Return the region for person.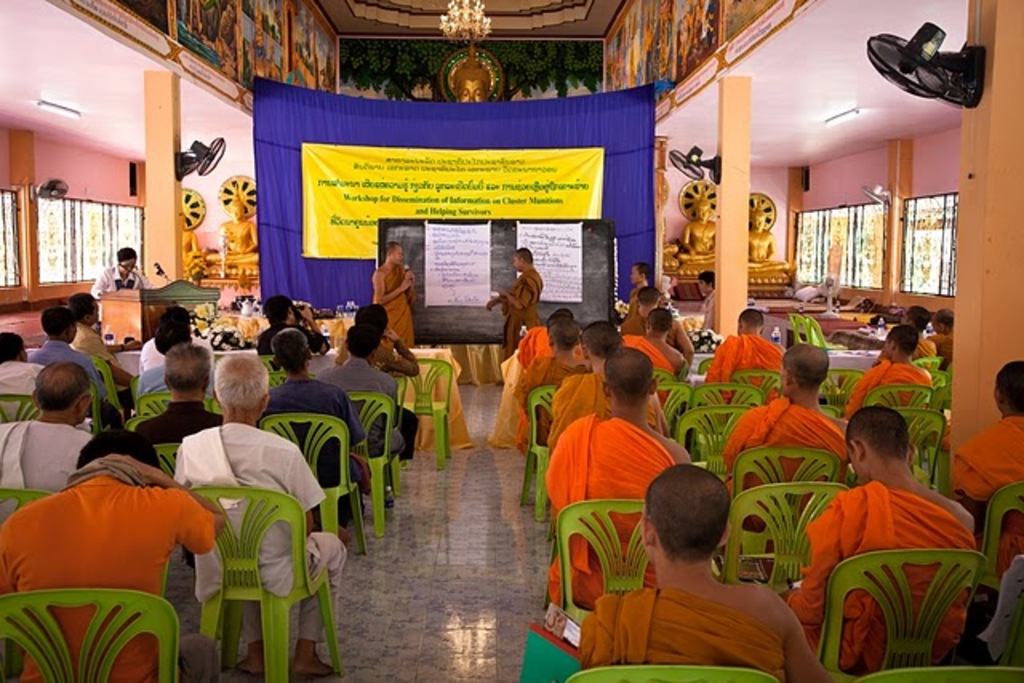
bbox=[370, 238, 418, 349].
